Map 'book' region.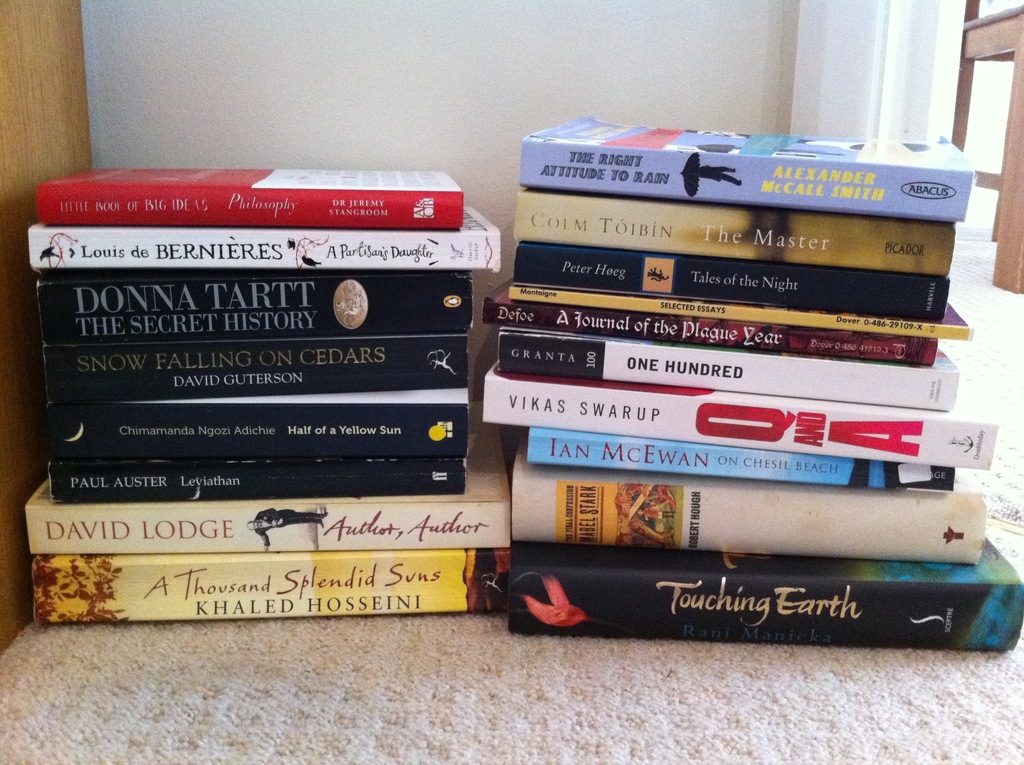
Mapped to select_region(36, 277, 474, 335).
